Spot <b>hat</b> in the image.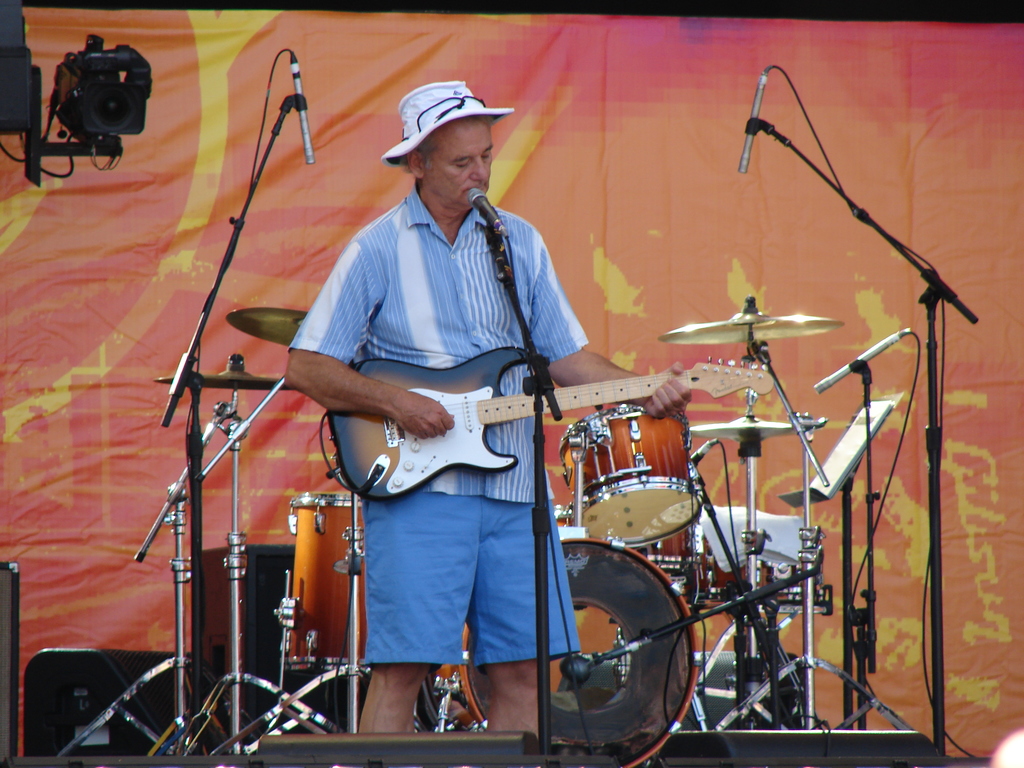
<b>hat</b> found at left=385, top=81, right=514, bottom=168.
